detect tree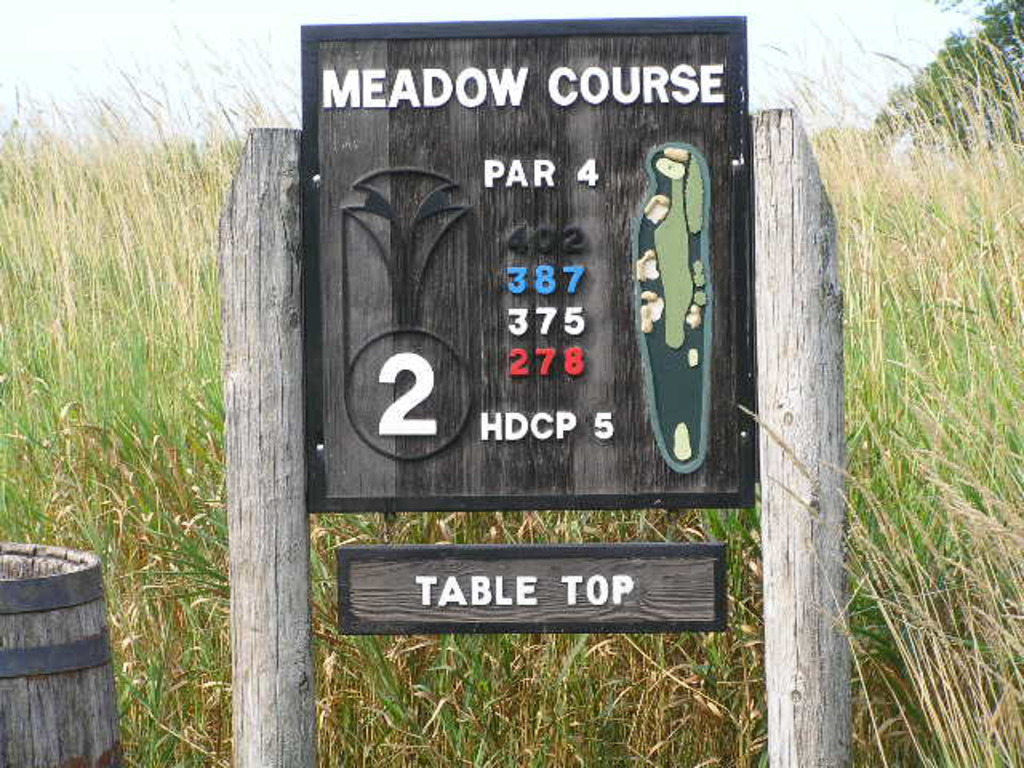
x1=877 y1=0 x2=1022 y2=144
